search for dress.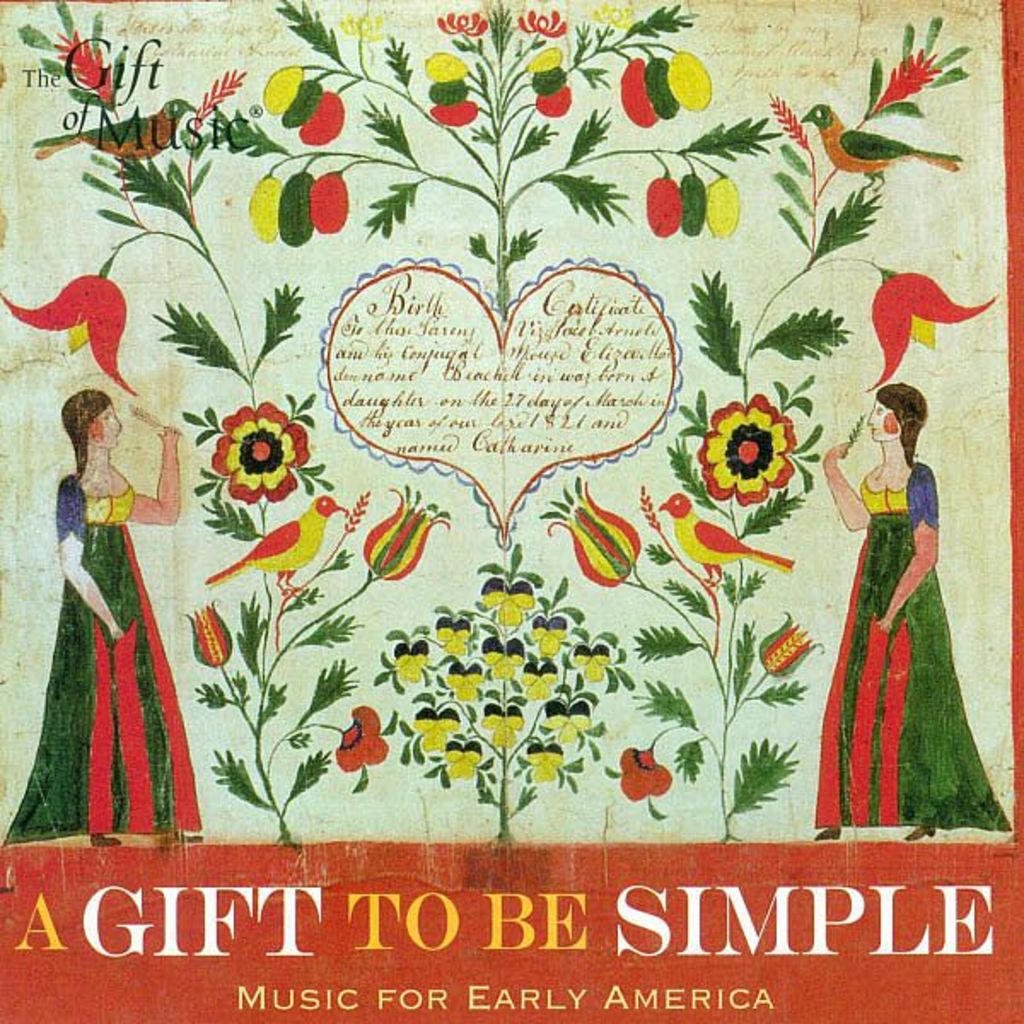
Found at left=84, top=490, right=201, bottom=829.
